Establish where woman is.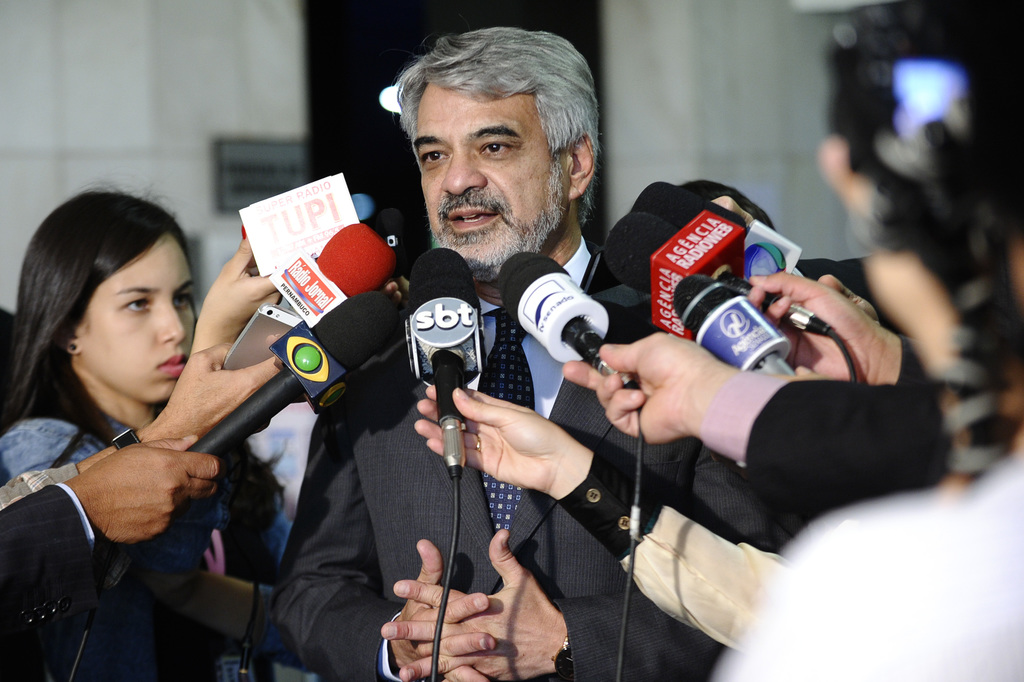
Established at pyautogui.locateOnScreen(678, 0, 1023, 681).
